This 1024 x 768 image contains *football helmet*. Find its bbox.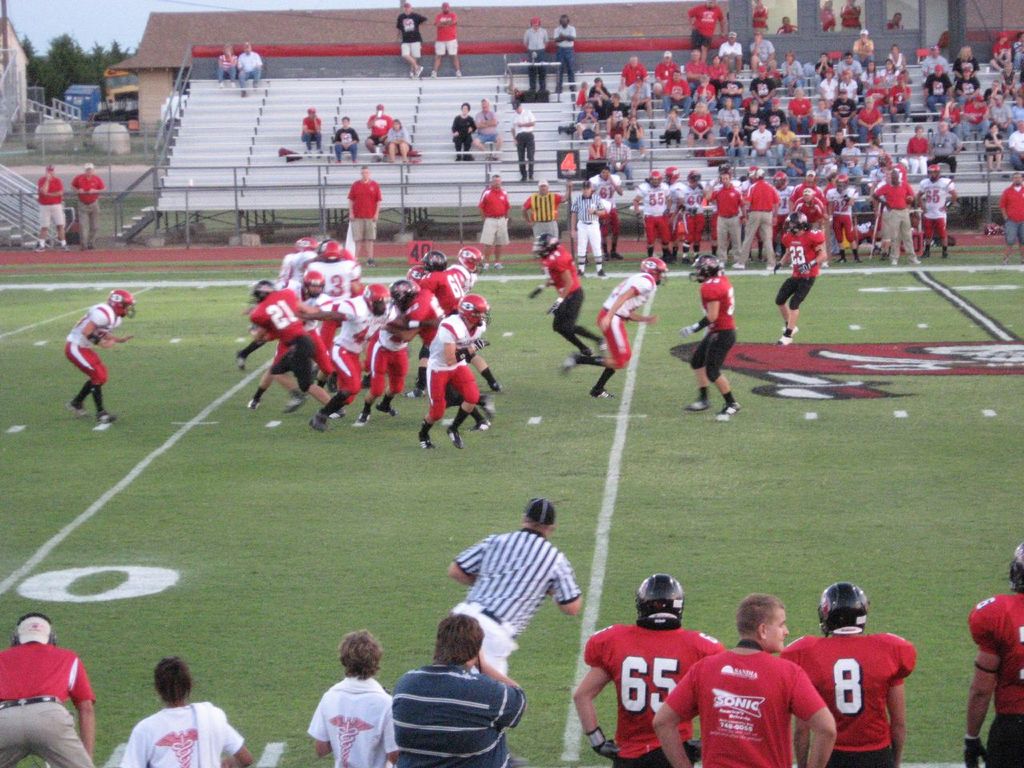
rect(634, 572, 684, 623).
